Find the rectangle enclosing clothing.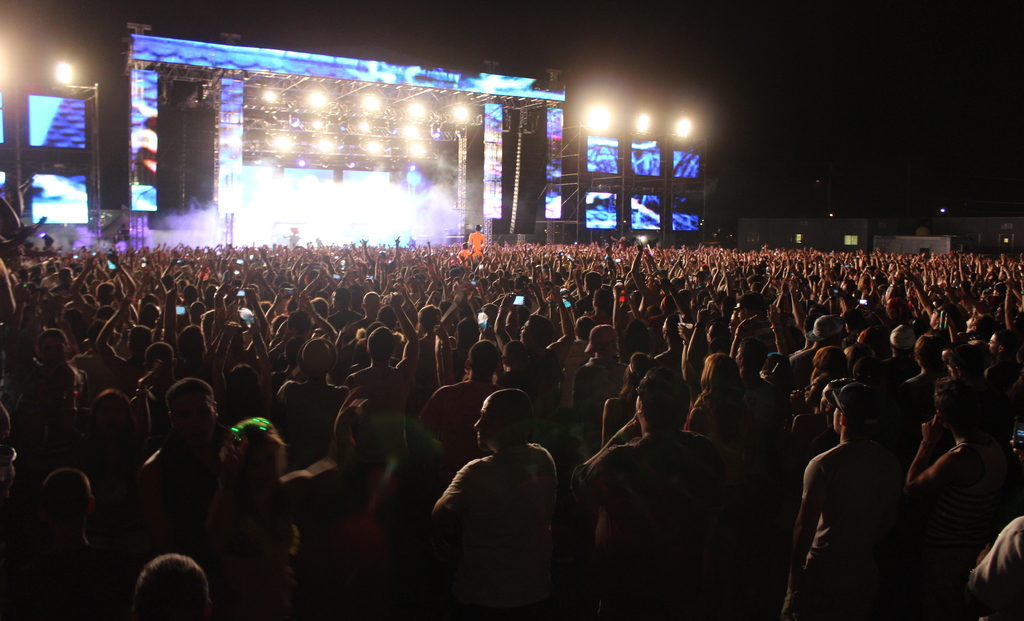
box(498, 332, 566, 401).
